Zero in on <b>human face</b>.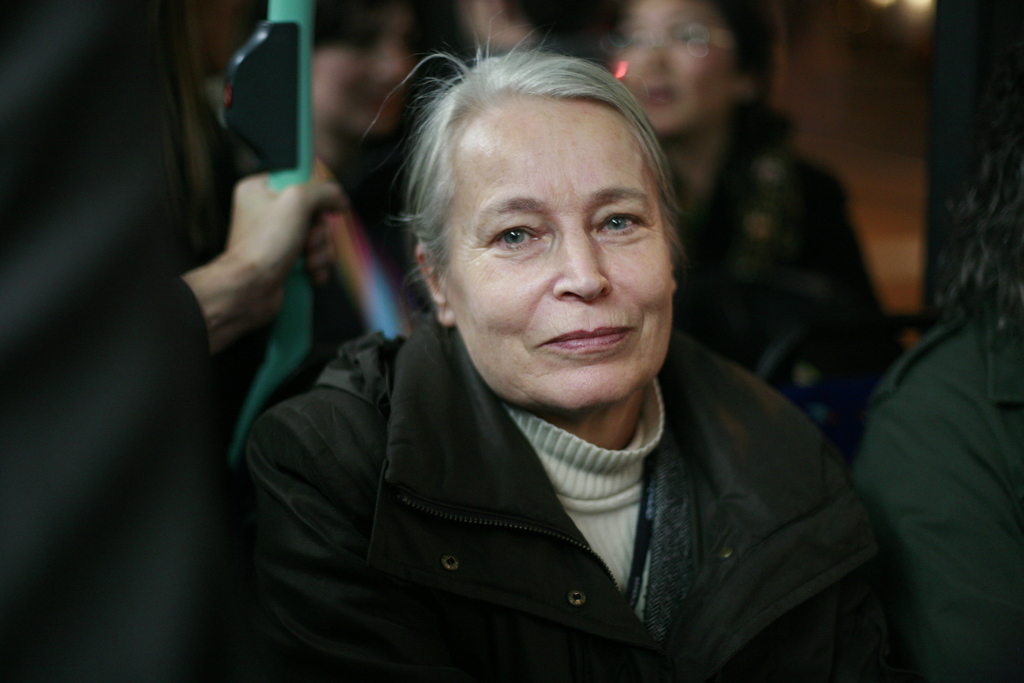
Zeroed in: x1=616 y1=0 x2=730 y2=134.
